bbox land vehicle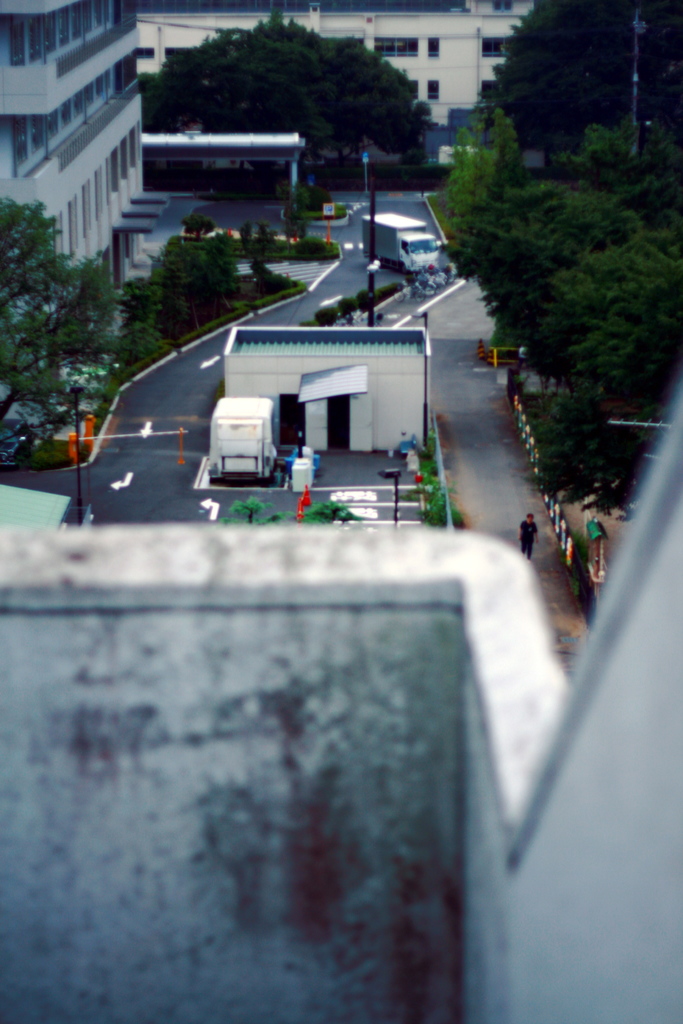
detection(208, 392, 288, 483)
